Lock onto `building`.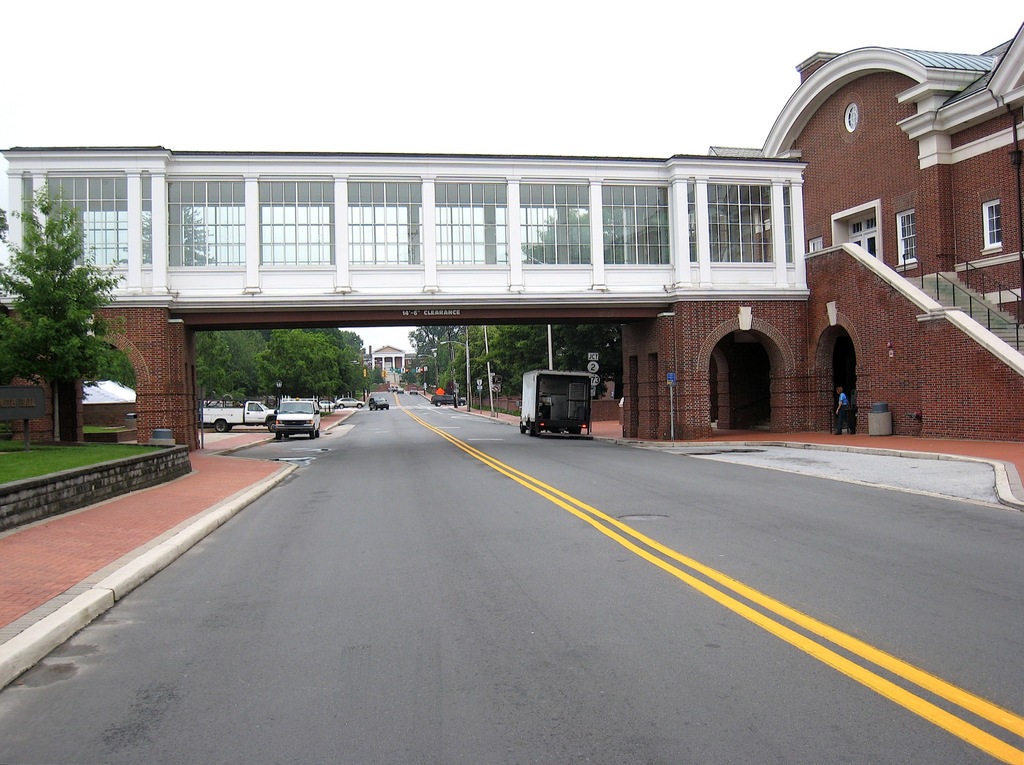
Locked: 621:22:1023:436.
